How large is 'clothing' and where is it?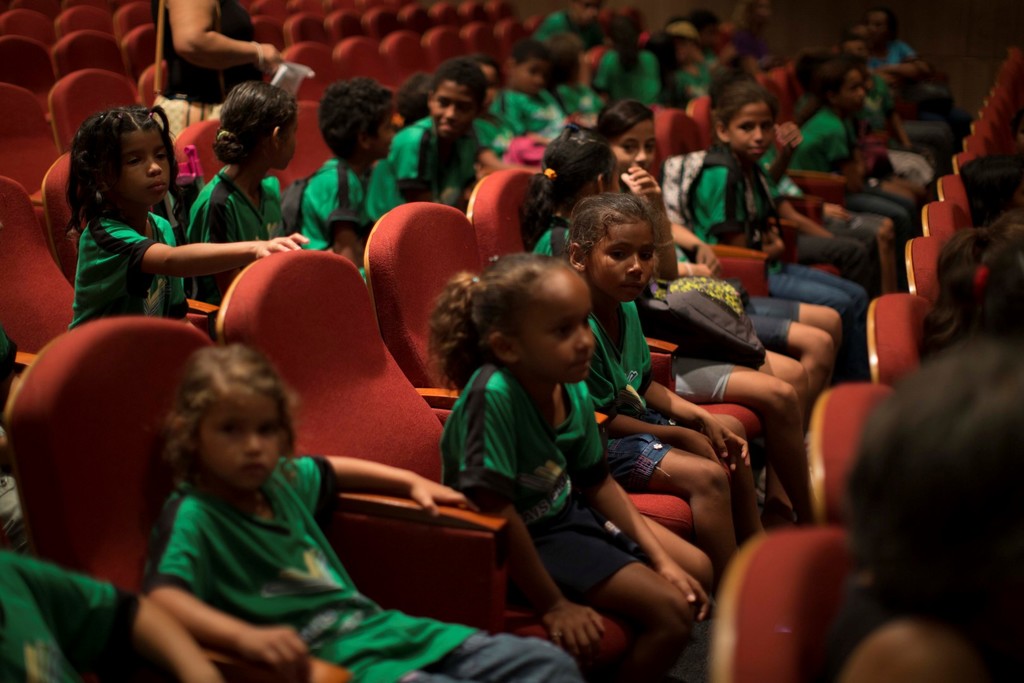
Bounding box: 389,108,473,202.
